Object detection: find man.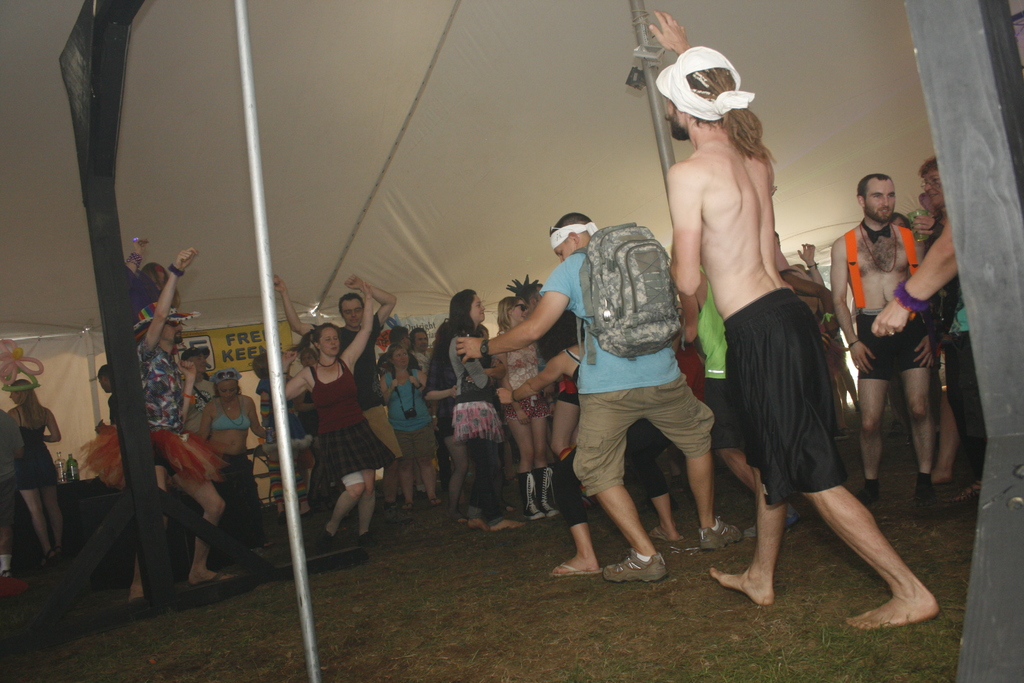
box(0, 403, 29, 583).
